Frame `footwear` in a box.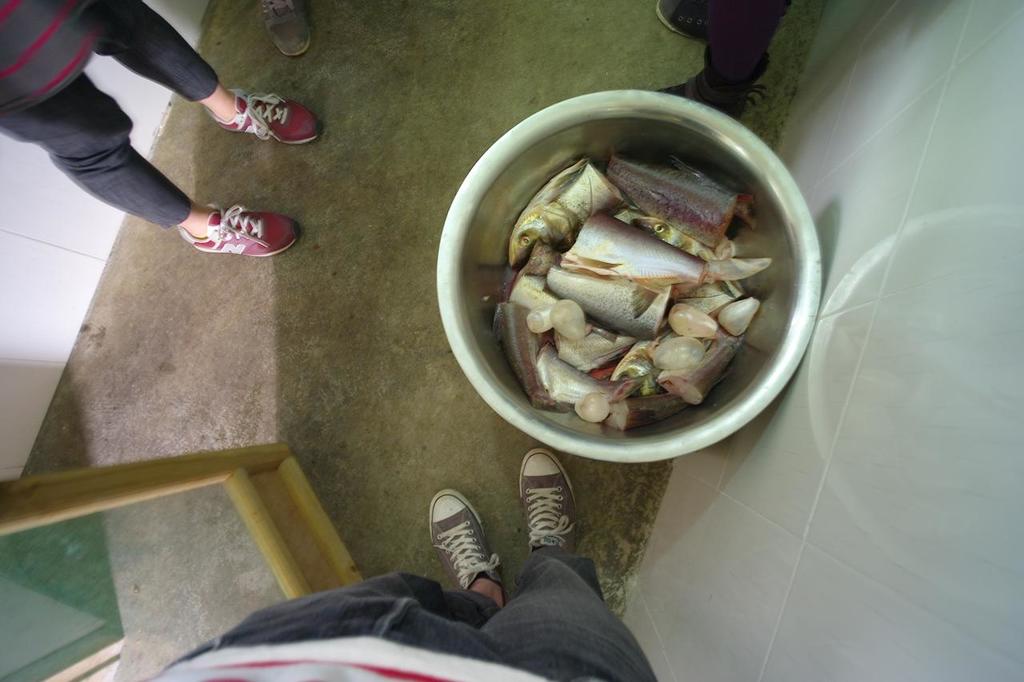
<bbox>518, 450, 579, 554</bbox>.
